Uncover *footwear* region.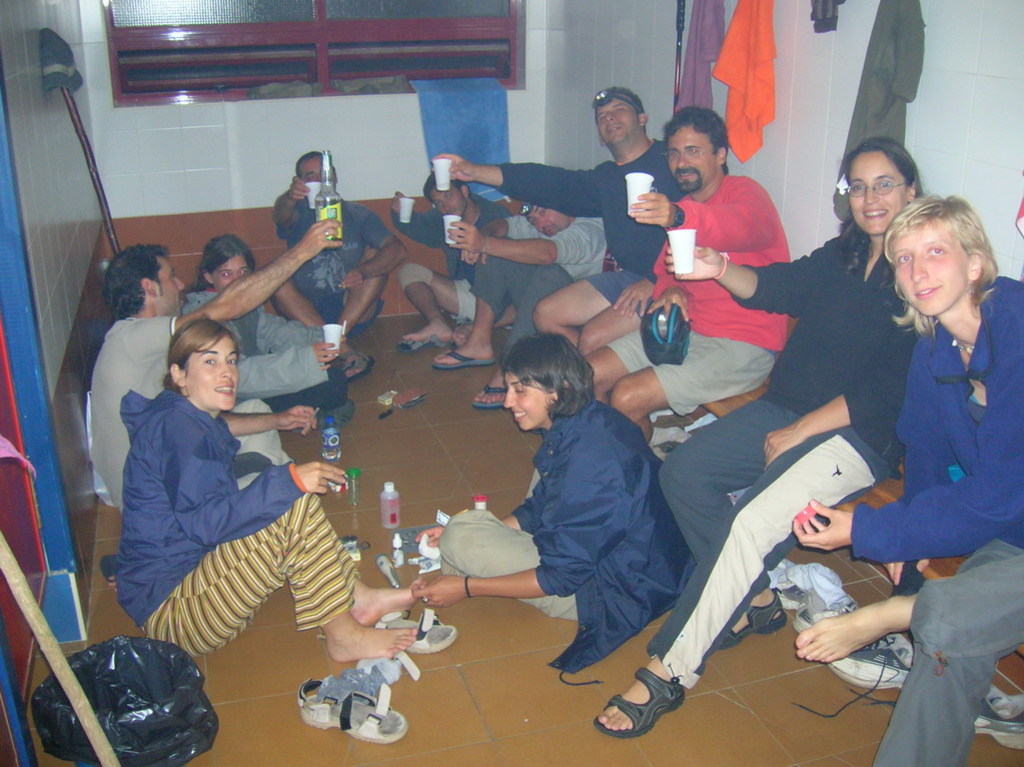
Uncovered: 773, 562, 805, 610.
